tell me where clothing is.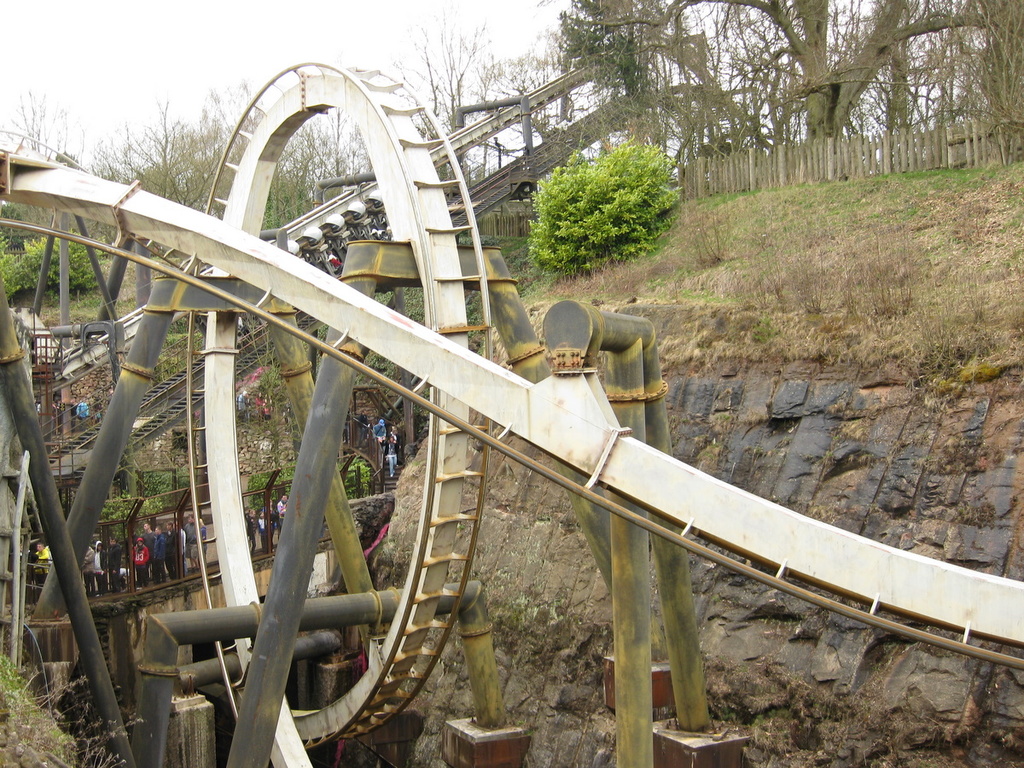
clothing is at [198,528,208,556].
